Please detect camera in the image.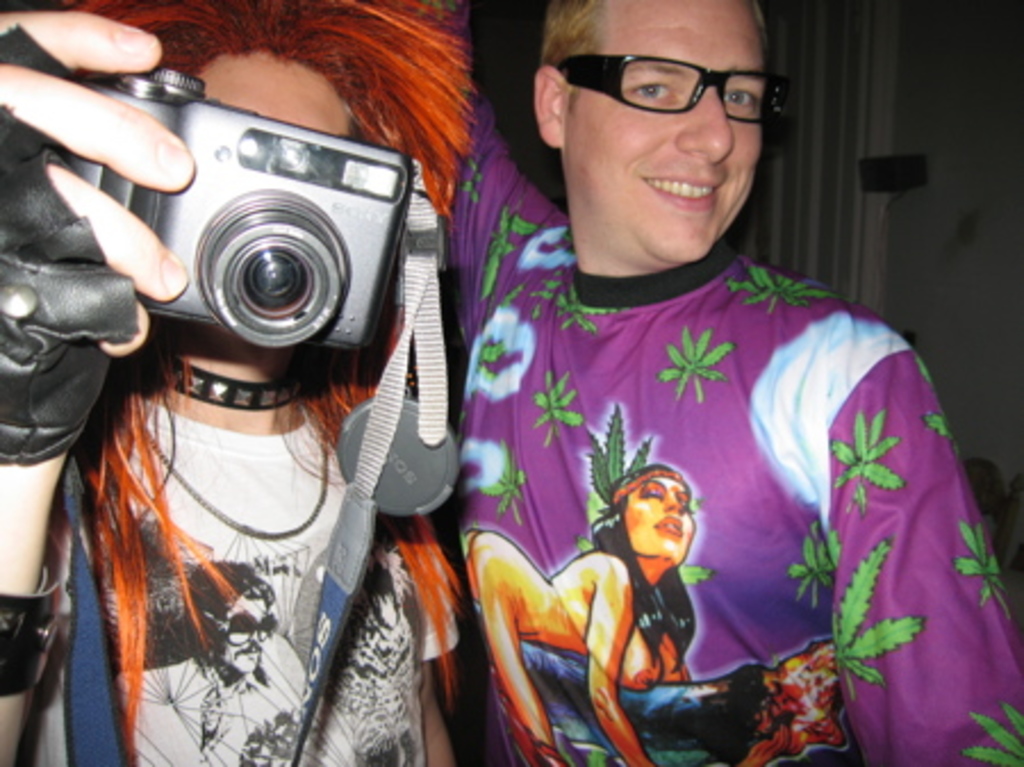
114,73,335,353.
